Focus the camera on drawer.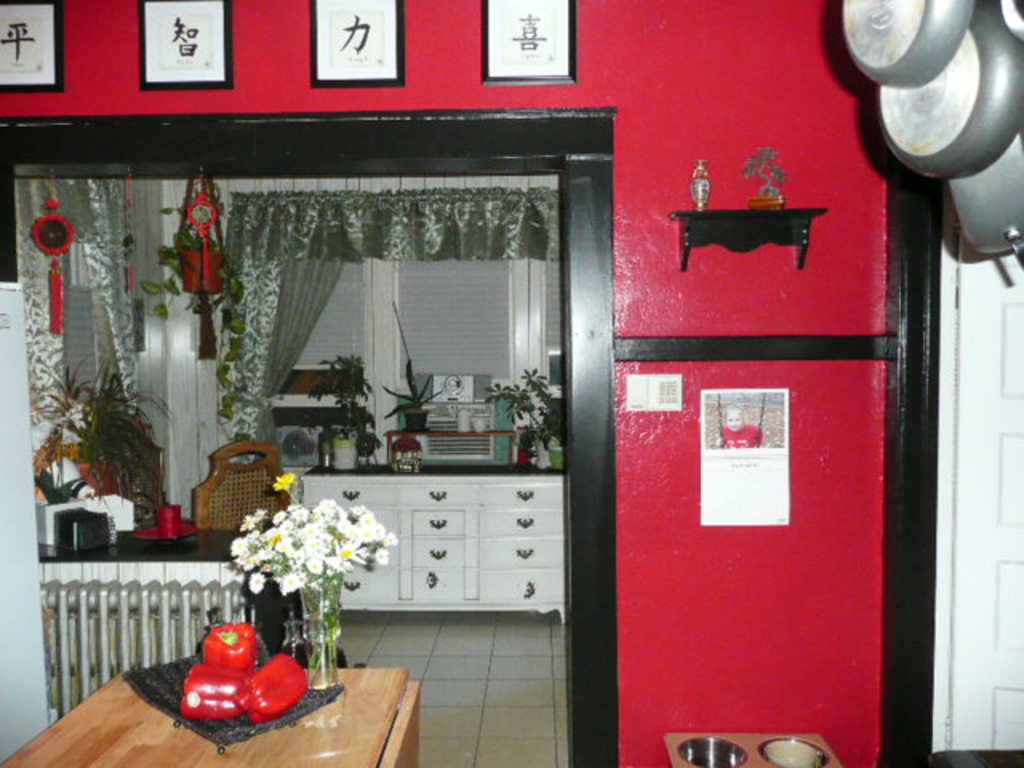
Focus region: Rect(349, 534, 400, 563).
